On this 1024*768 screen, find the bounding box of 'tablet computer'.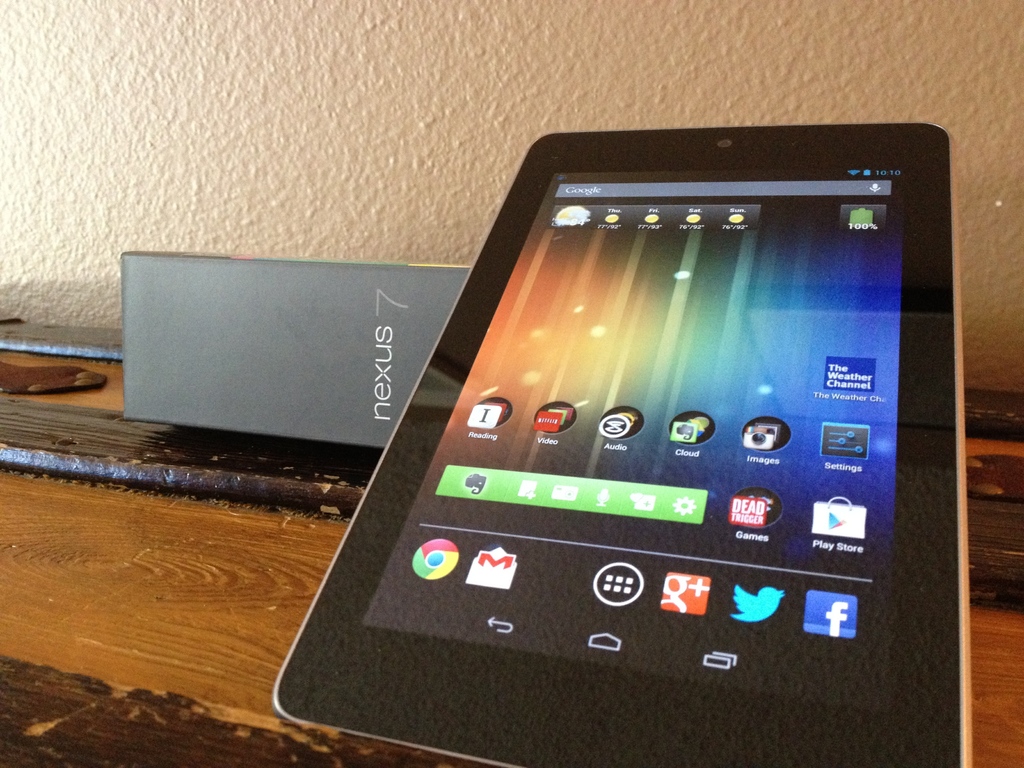
Bounding box: <bbox>269, 118, 972, 767</bbox>.
